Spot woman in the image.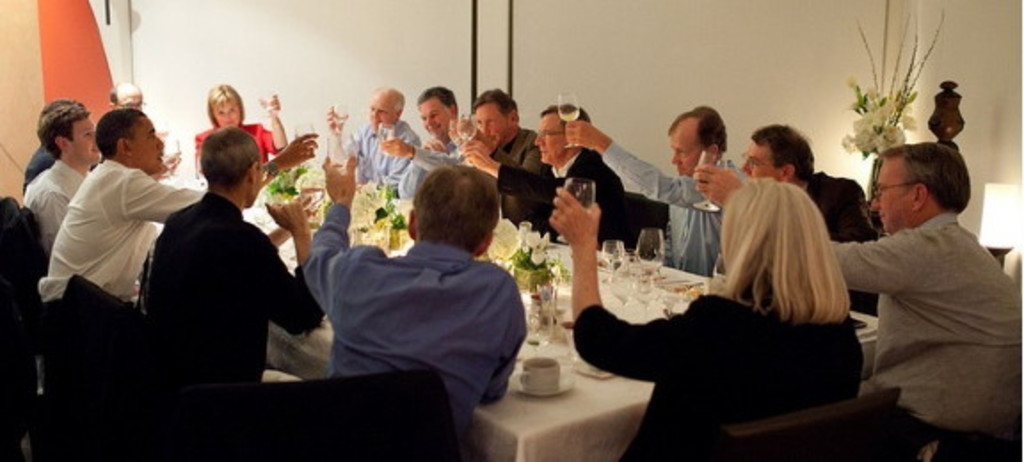
woman found at bbox=[194, 78, 290, 179].
